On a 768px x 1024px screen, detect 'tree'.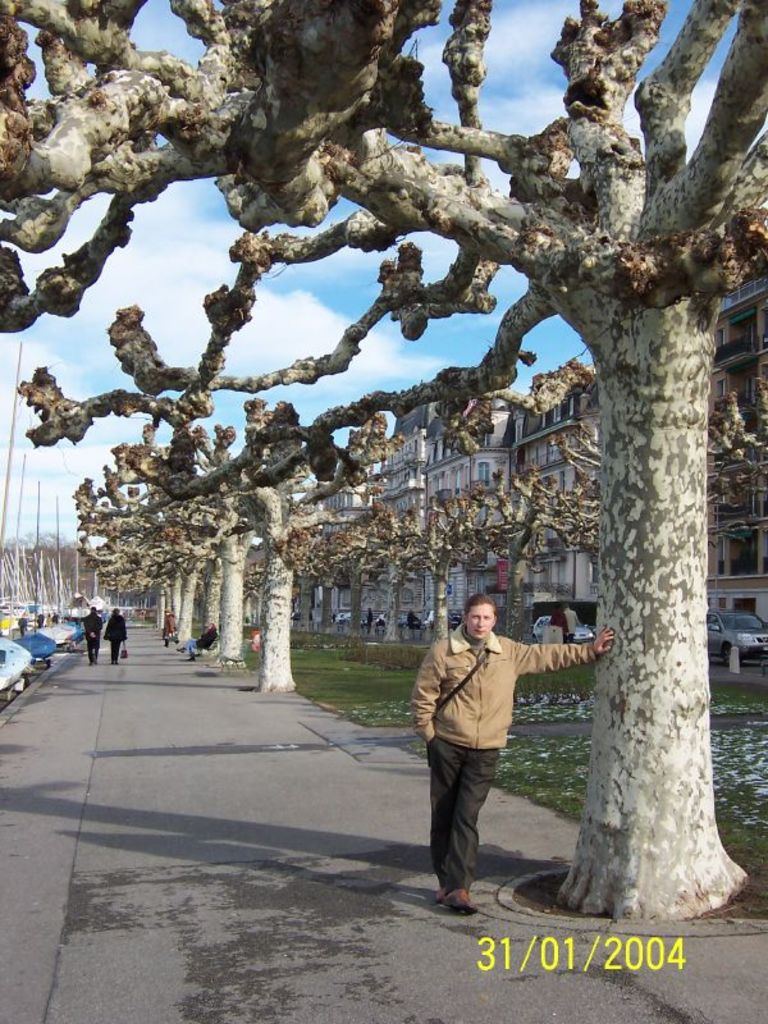
[left=145, top=564, right=174, bottom=628].
